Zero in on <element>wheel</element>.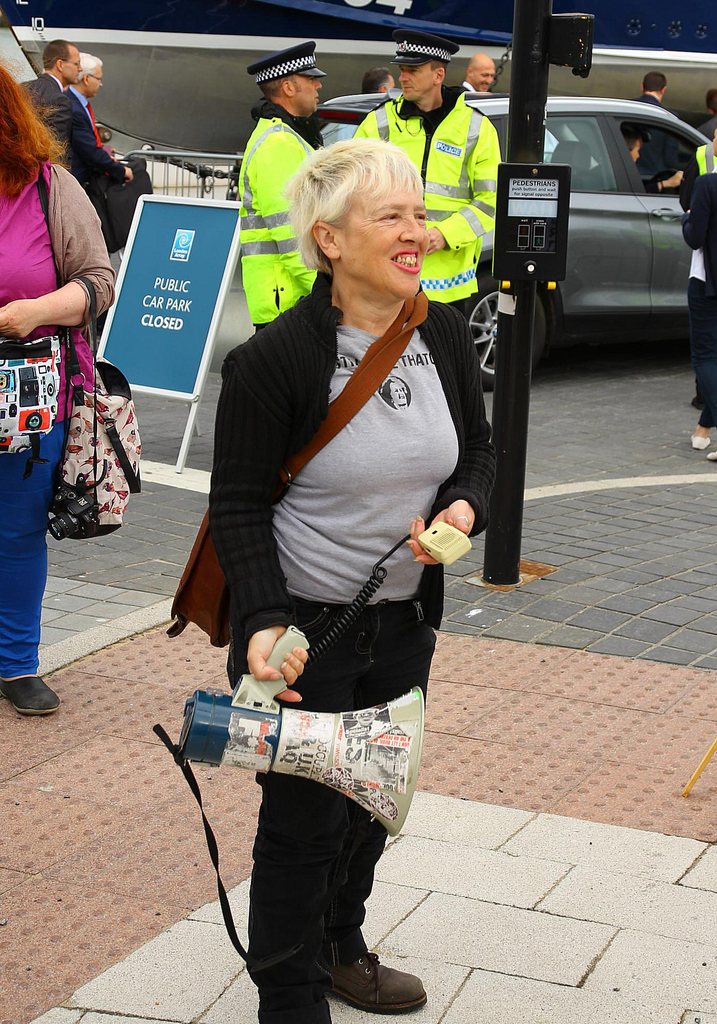
Zeroed in: rect(461, 269, 561, 394).
